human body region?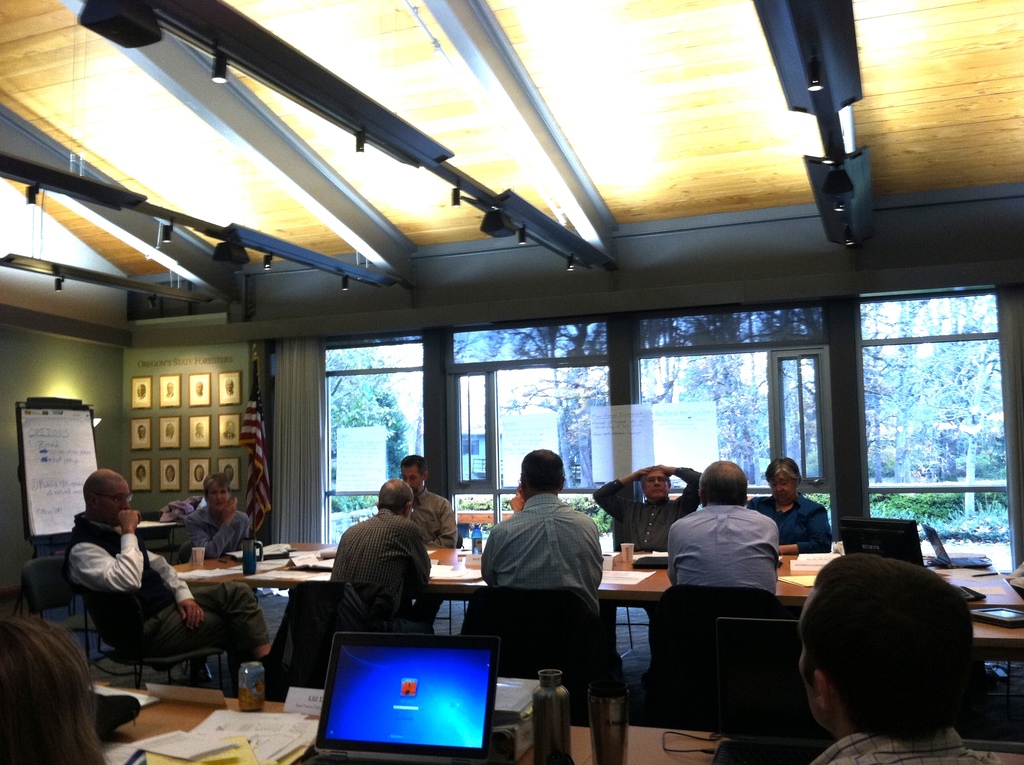
(x1=484, y1=493, x2=606, y2=615)
